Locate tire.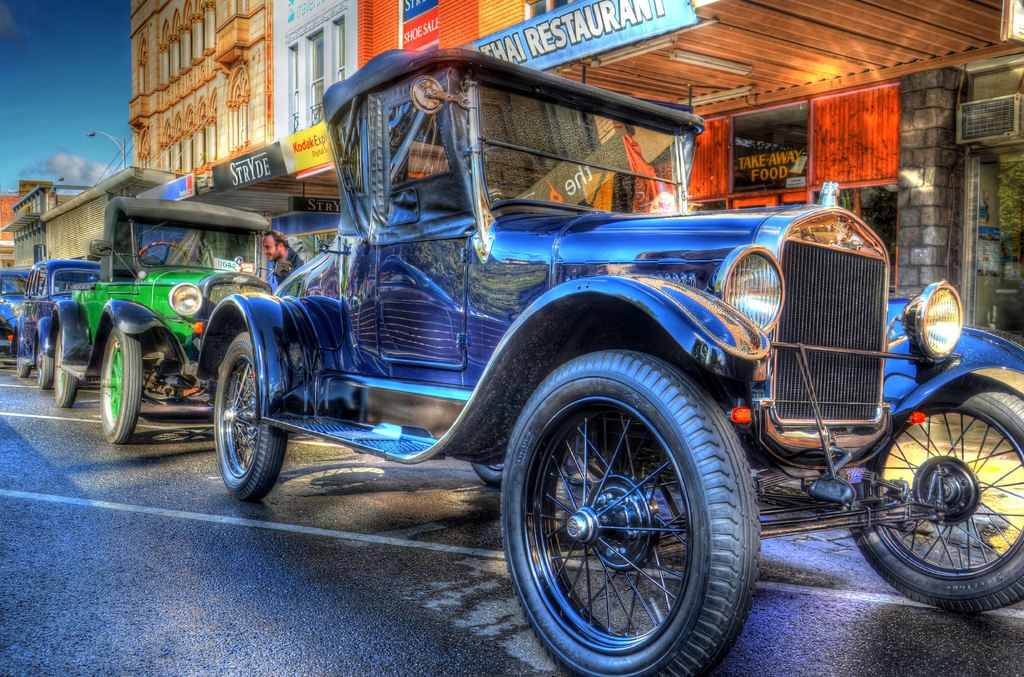
Bounding box: locate(504, 350, 749, 669).
